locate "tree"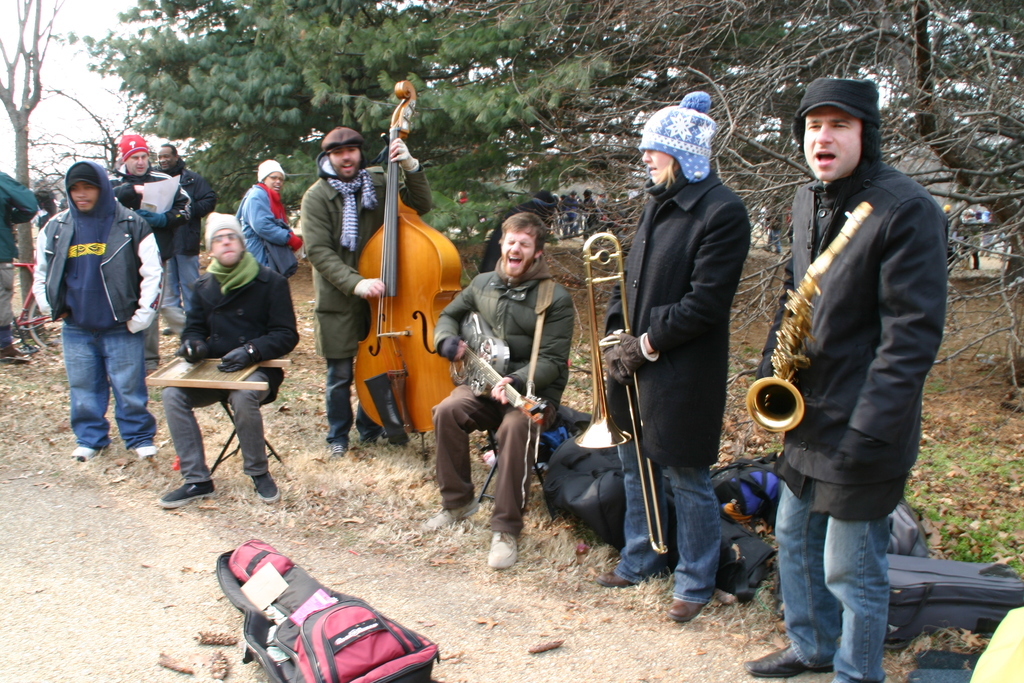
box=[13, 89, 150, 185]
